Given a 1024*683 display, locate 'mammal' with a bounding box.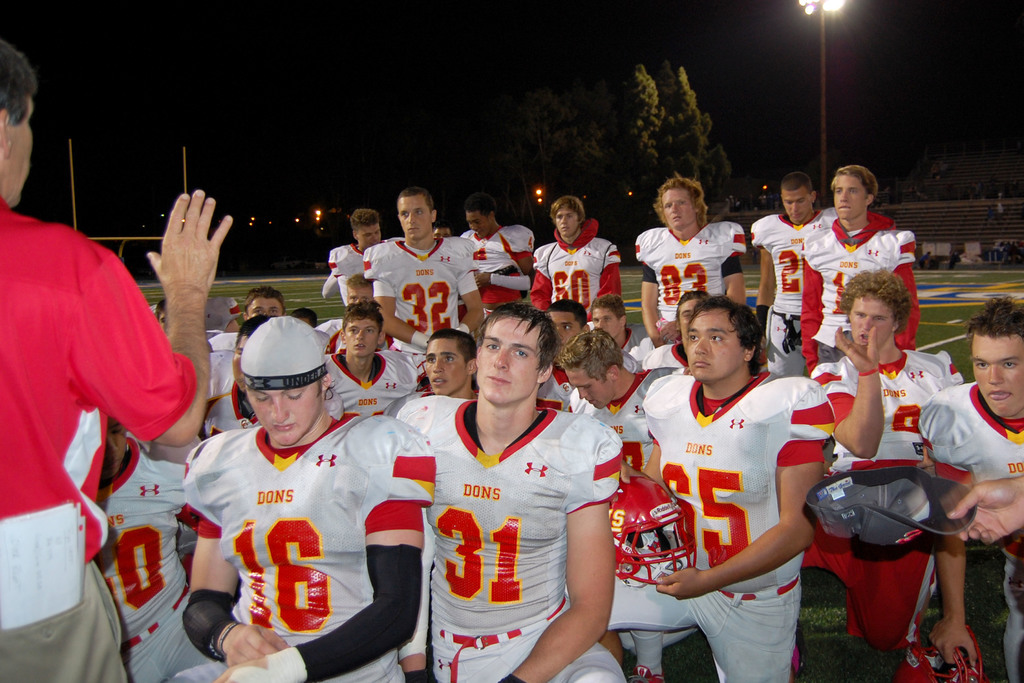
Located: rect(751, 174, 832, 378).
